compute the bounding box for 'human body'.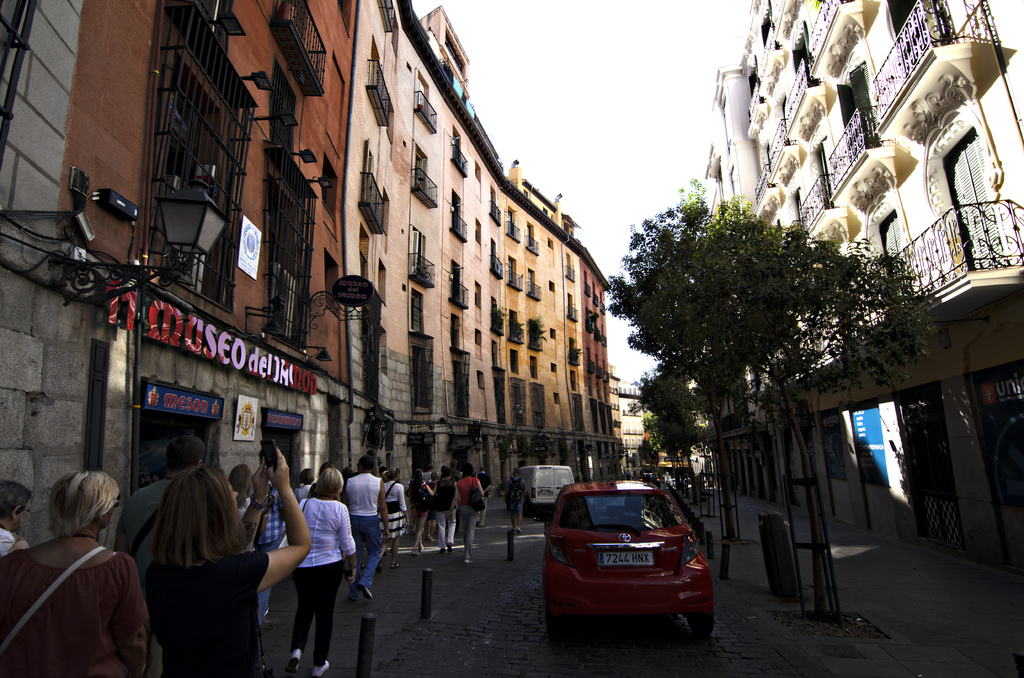
locate(424, 470, 440, 545).
